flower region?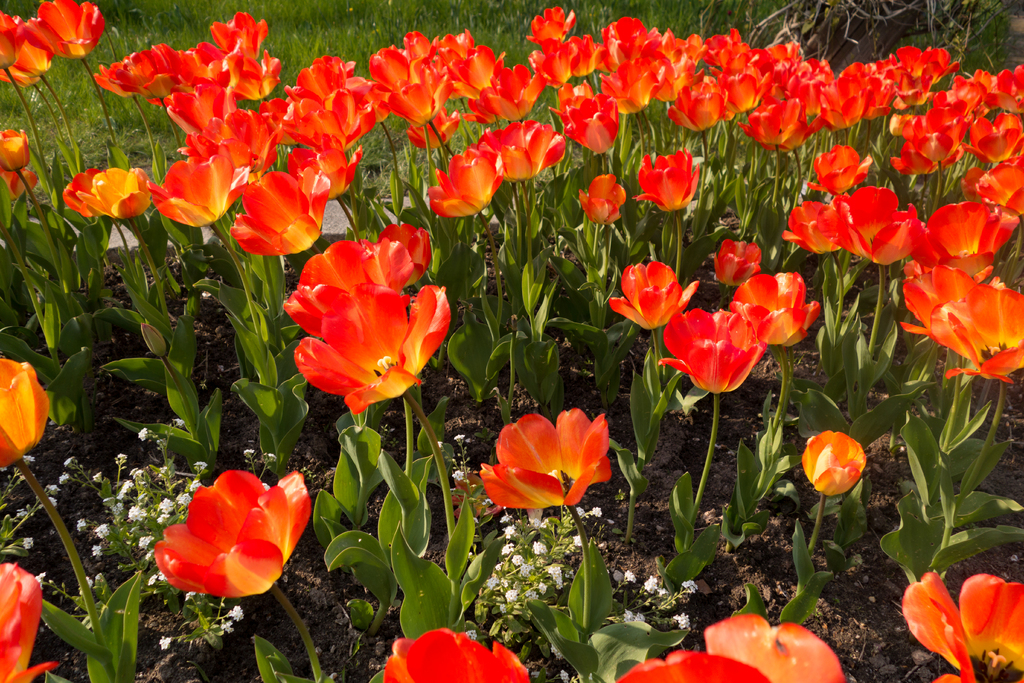
728:268:820:349
